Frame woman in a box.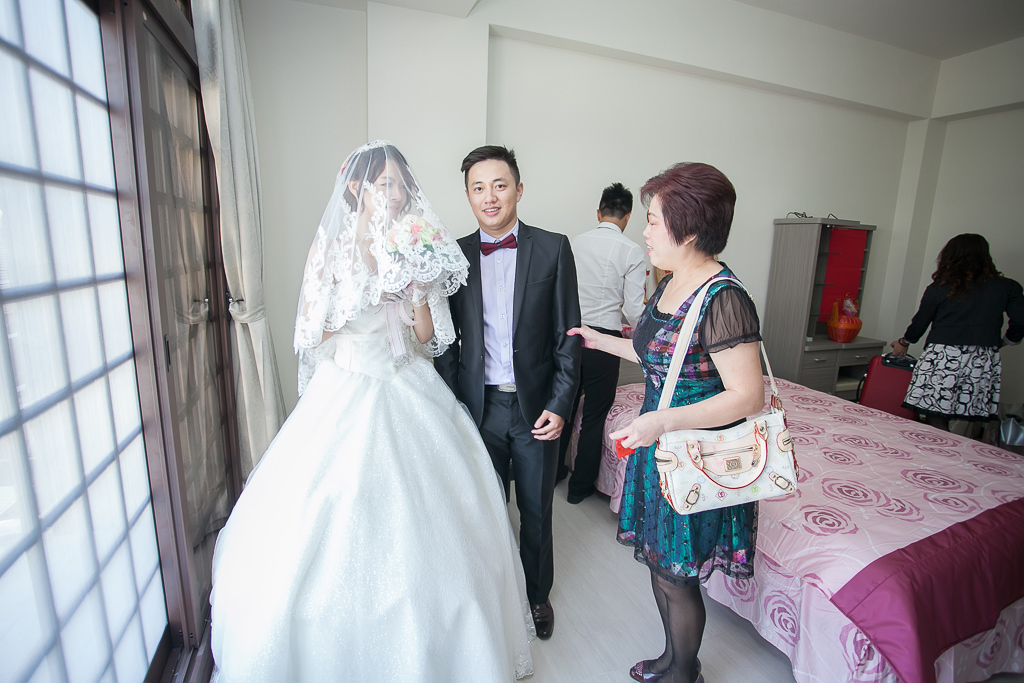
206,141,538,682.
